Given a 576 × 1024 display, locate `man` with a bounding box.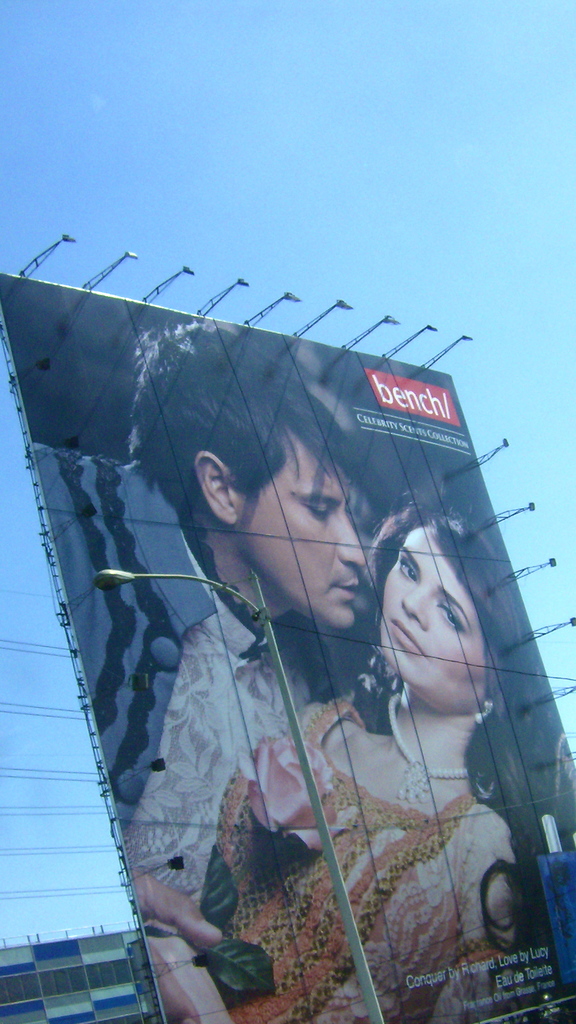
Located: {"left": 30, "top": 325, "right": 373, "bottom": 1023}.
